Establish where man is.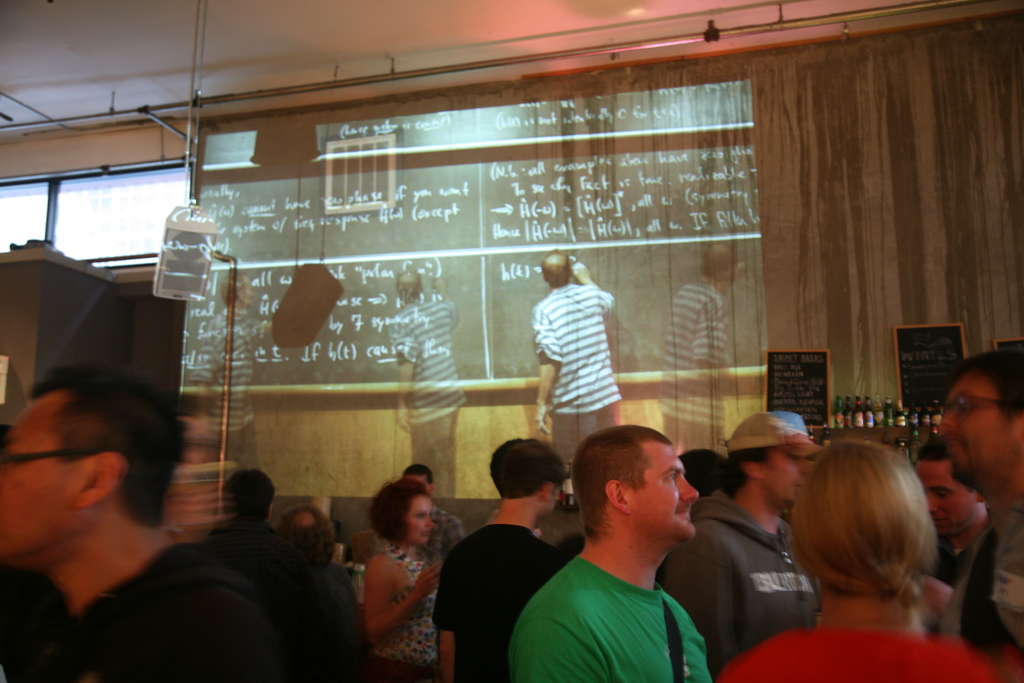
Established at (435, 436, 566, 682).
